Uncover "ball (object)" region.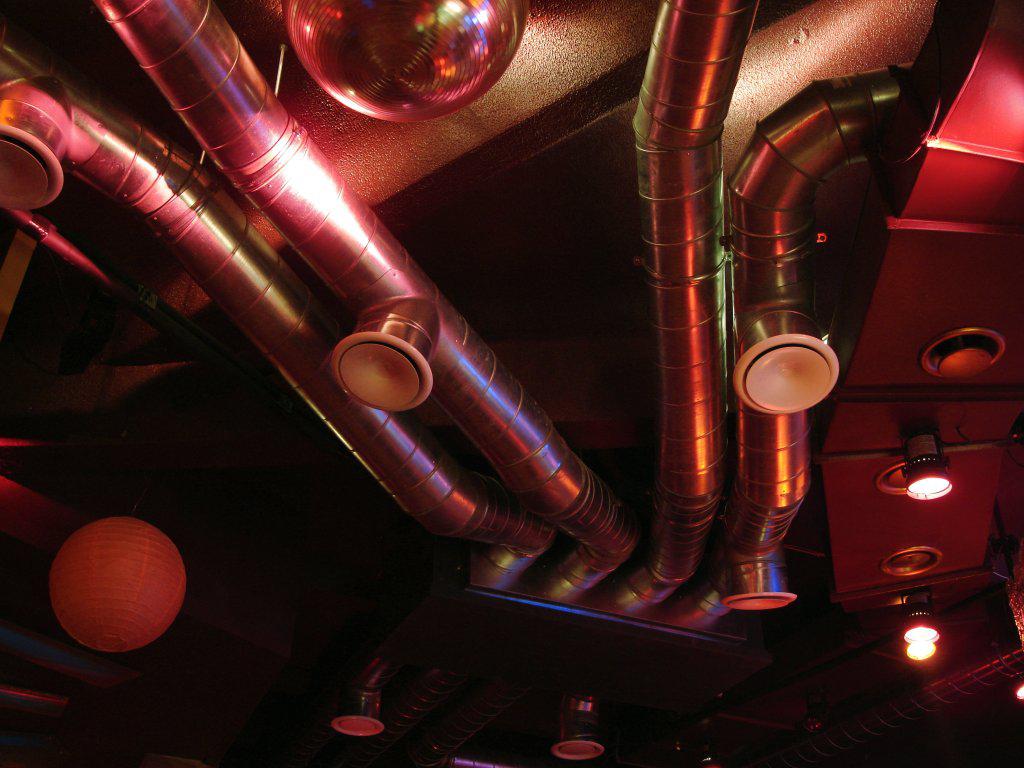
Uncovered: 53, 515, 186, 651.
